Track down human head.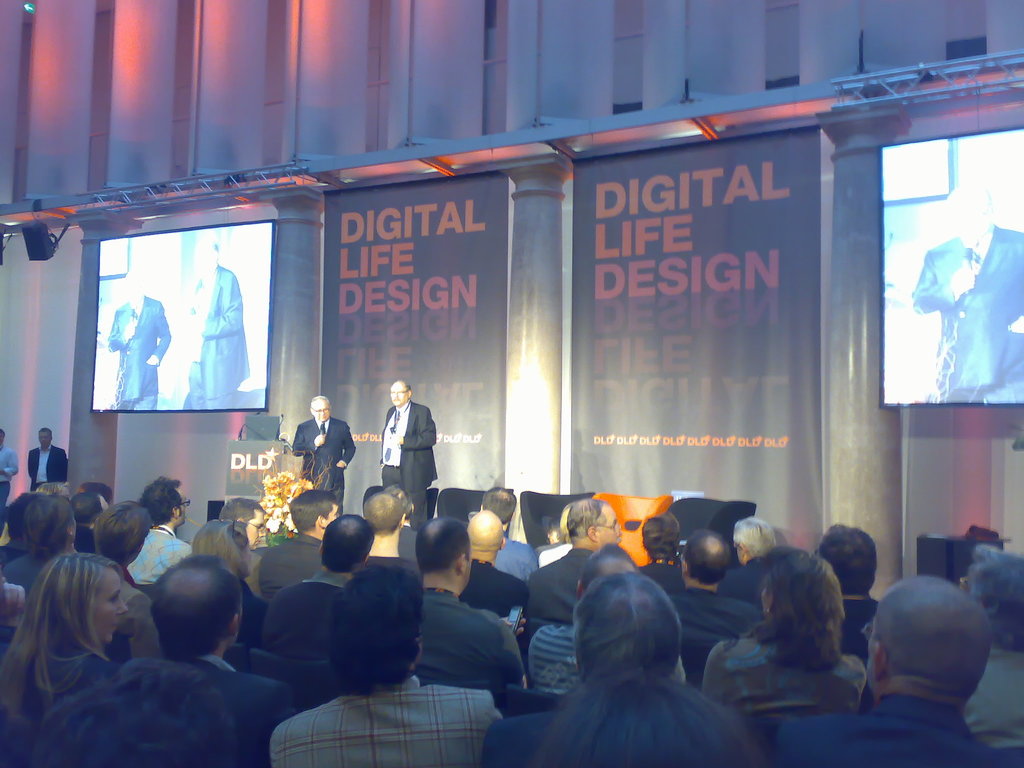
Tracked to region(287, 488, 340, 535).
